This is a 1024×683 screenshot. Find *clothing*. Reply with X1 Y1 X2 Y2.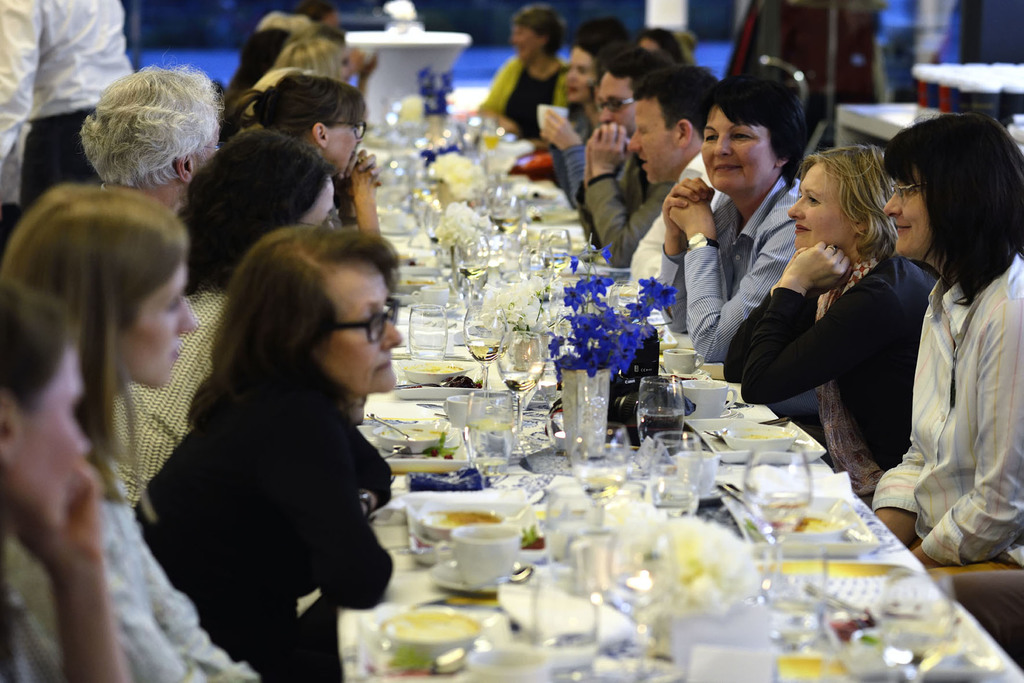
710 256 920 470.
